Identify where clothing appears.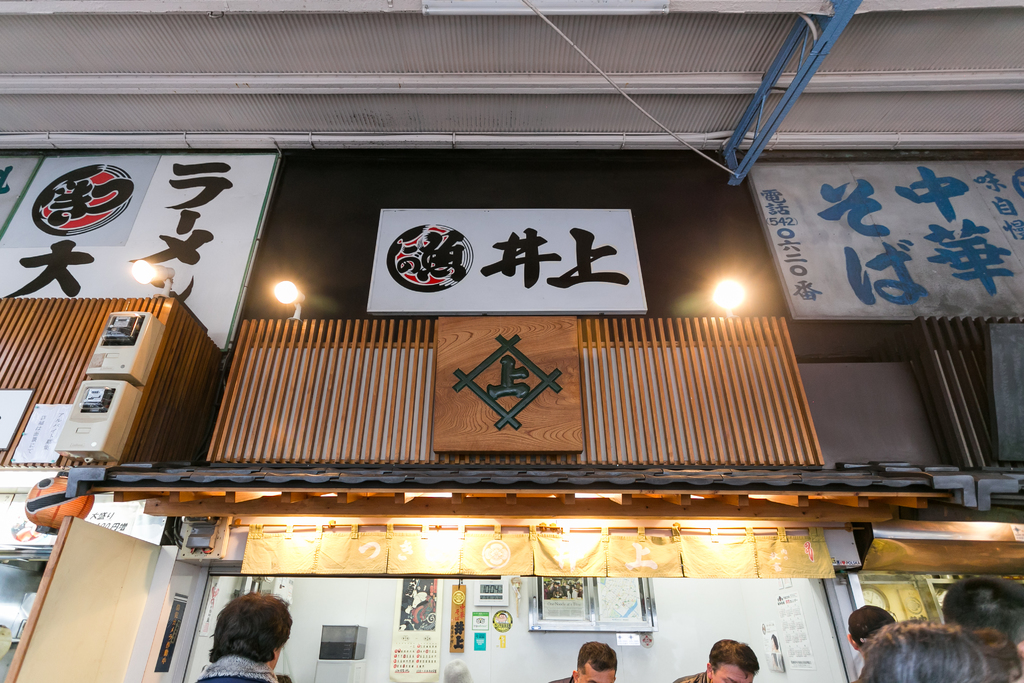
Appears at <box>195,654,281,682</box>.
